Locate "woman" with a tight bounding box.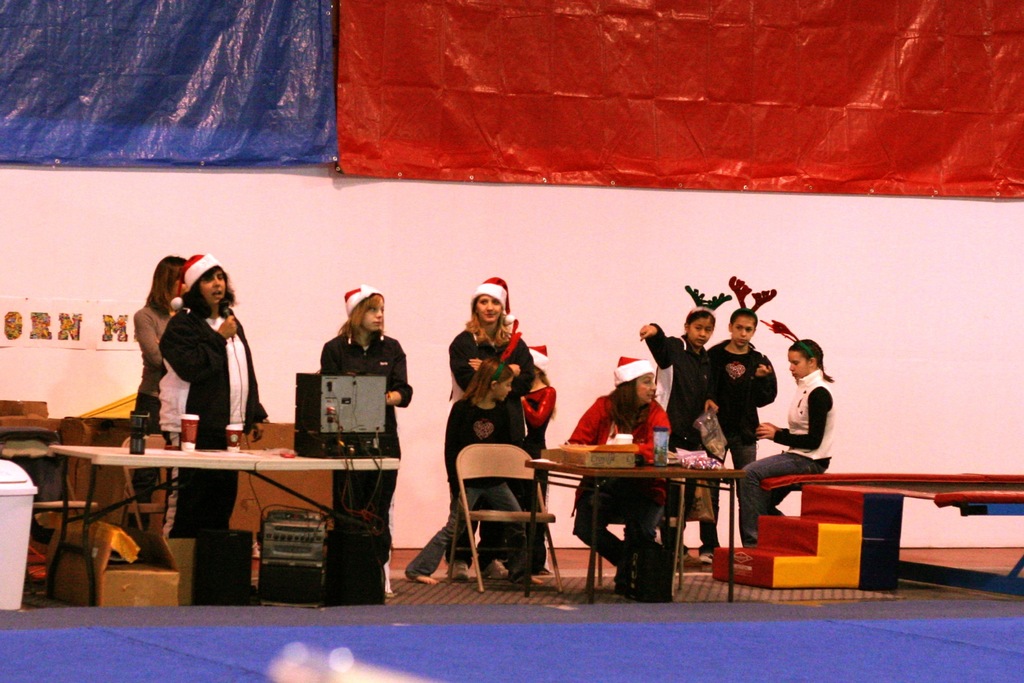
bbox=(159, 254, 270, 544).
